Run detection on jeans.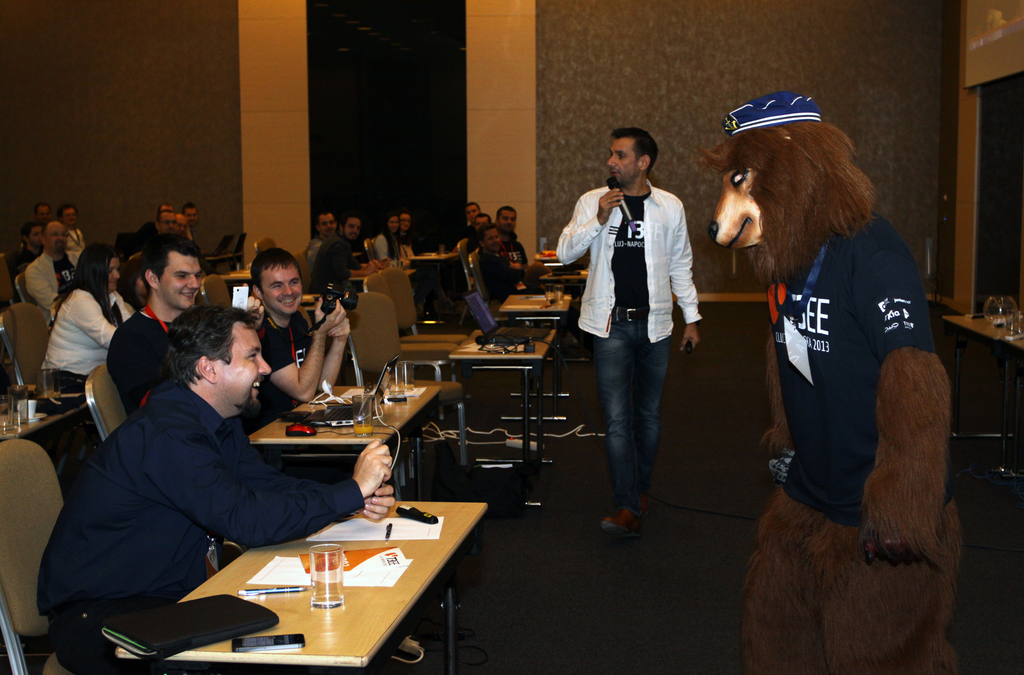
Result: (left=591, top=304, right=687, bottom=537).
